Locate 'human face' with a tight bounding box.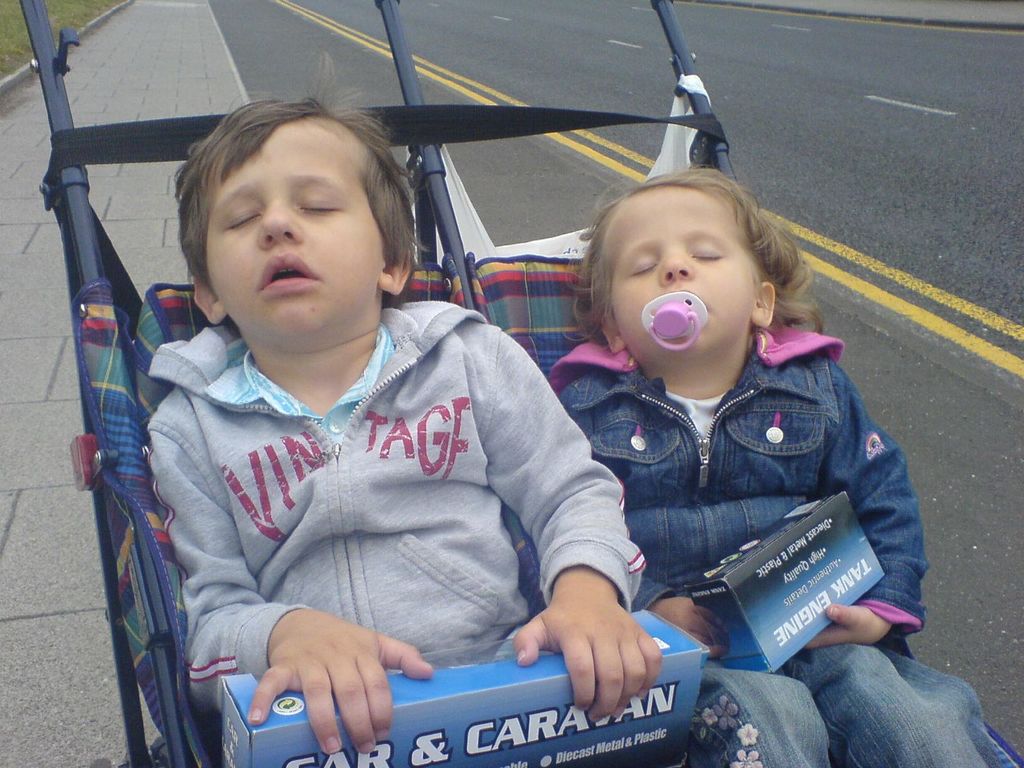
bbox=(200, 122, 394, 349).
